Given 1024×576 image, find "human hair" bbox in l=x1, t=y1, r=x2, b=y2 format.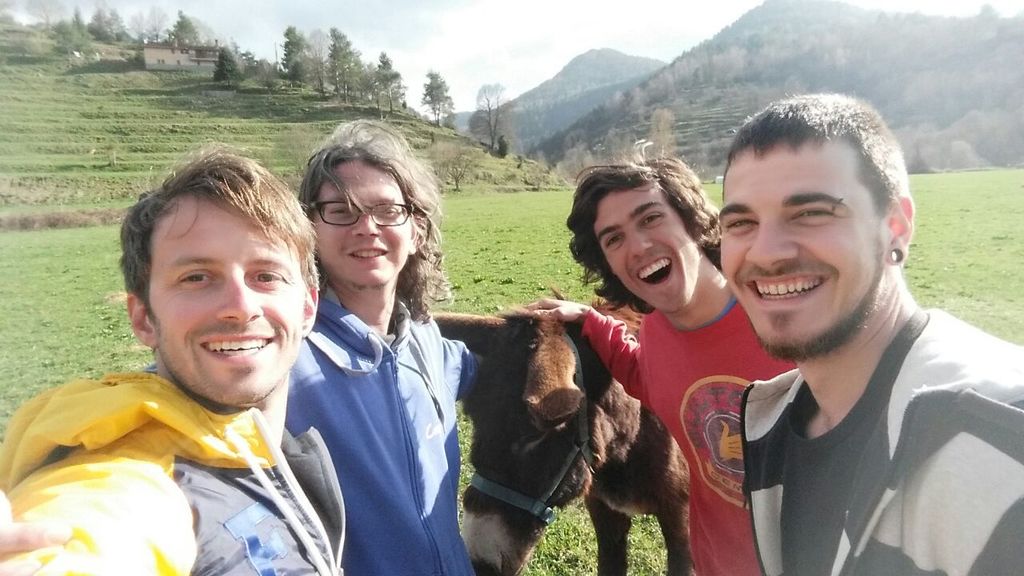
l=114, t=139, r=301, b=381.
